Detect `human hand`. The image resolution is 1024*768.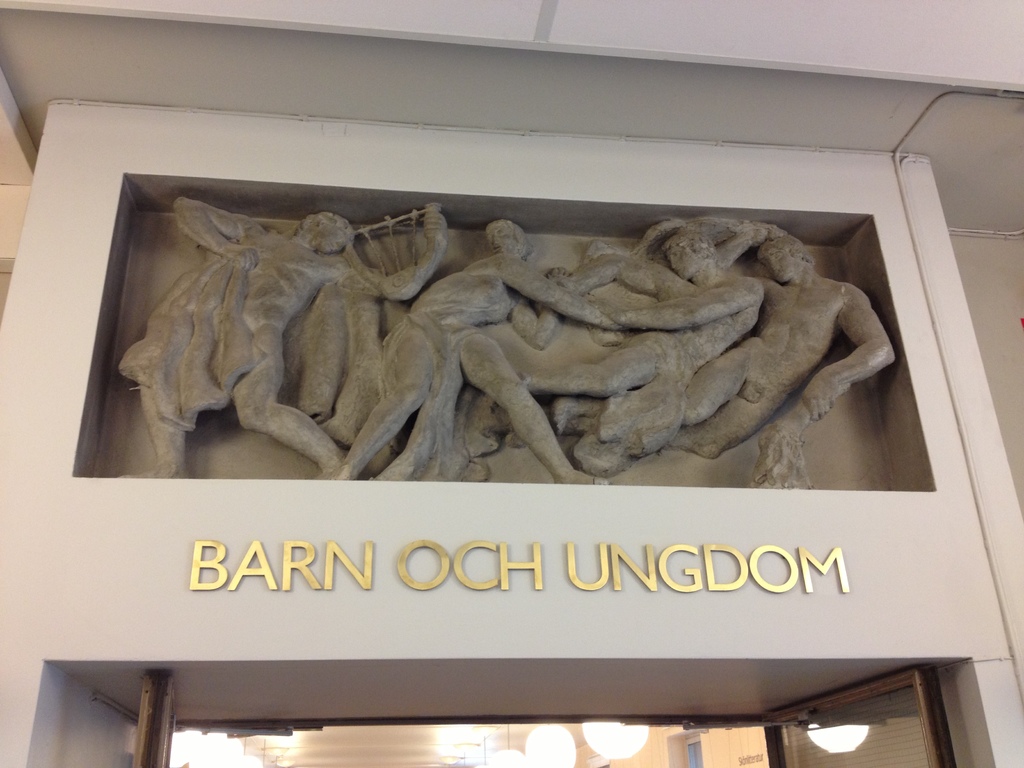
Rect(545, 265, 571, 280).
